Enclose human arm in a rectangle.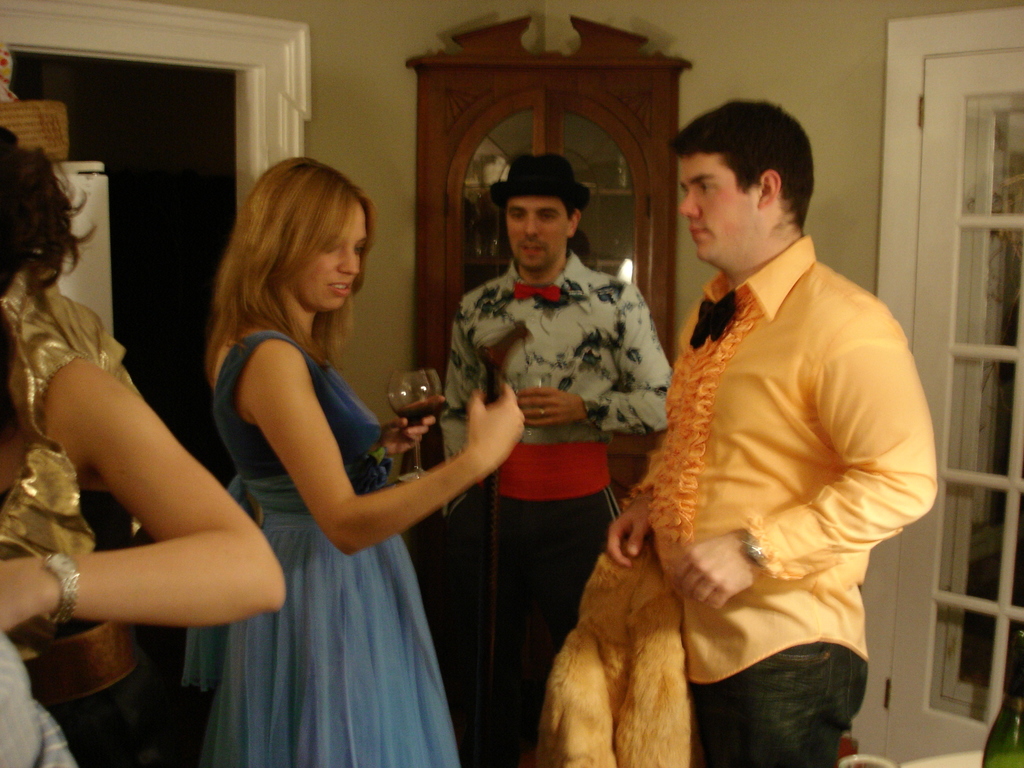
600/454/662/570.
